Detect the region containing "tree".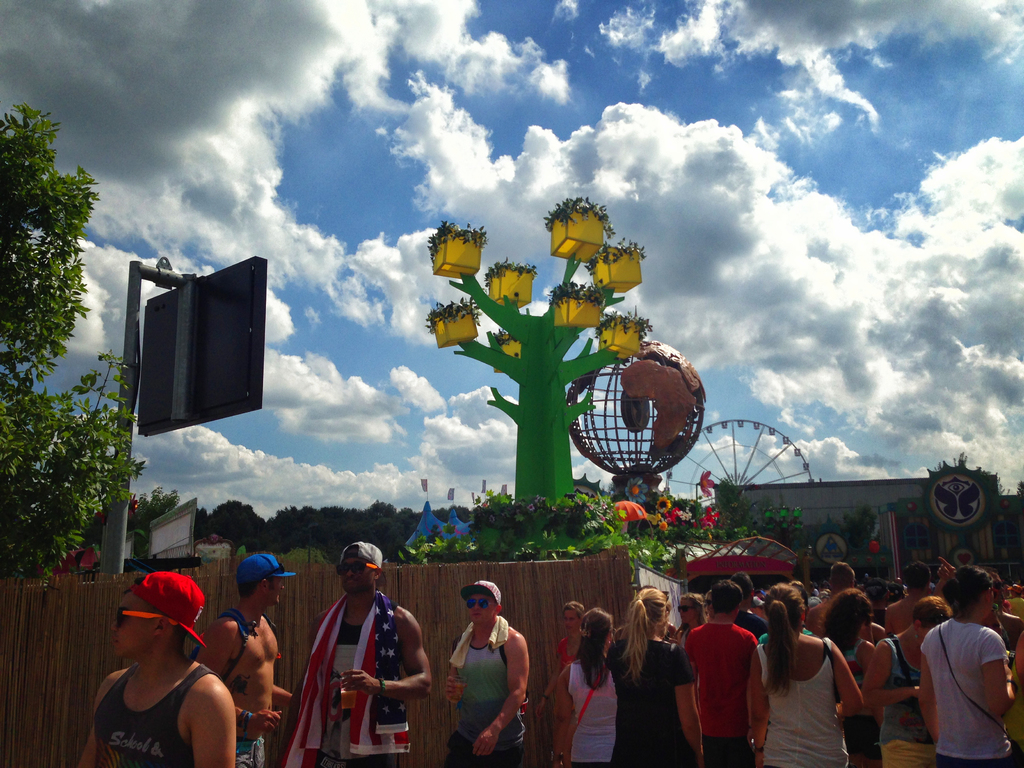
bbox=(200, 508, 217, 550).
